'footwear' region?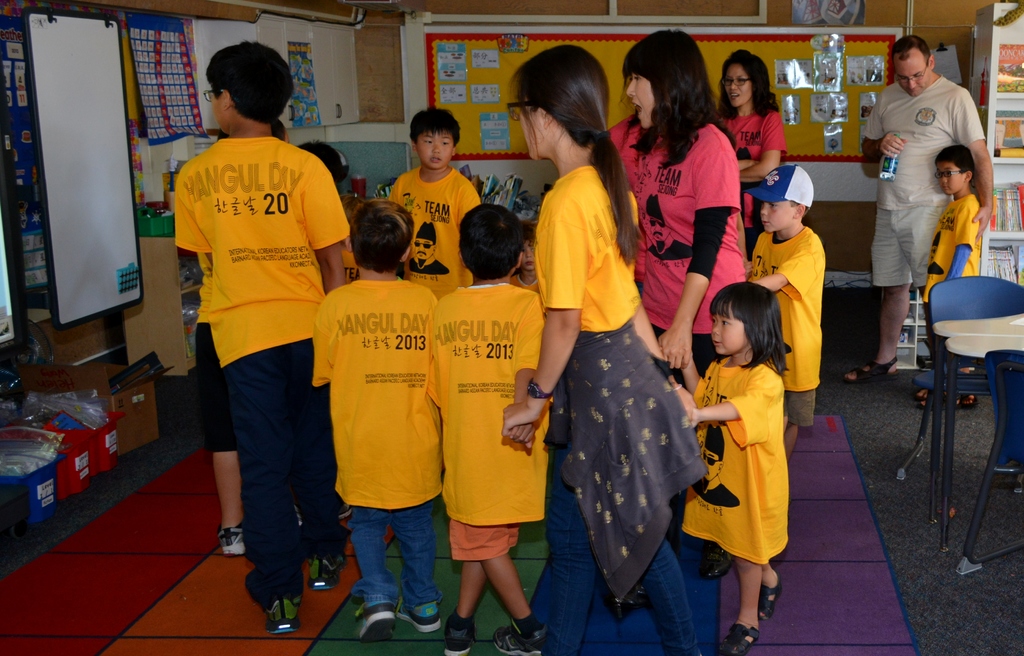
300:556:342:593
